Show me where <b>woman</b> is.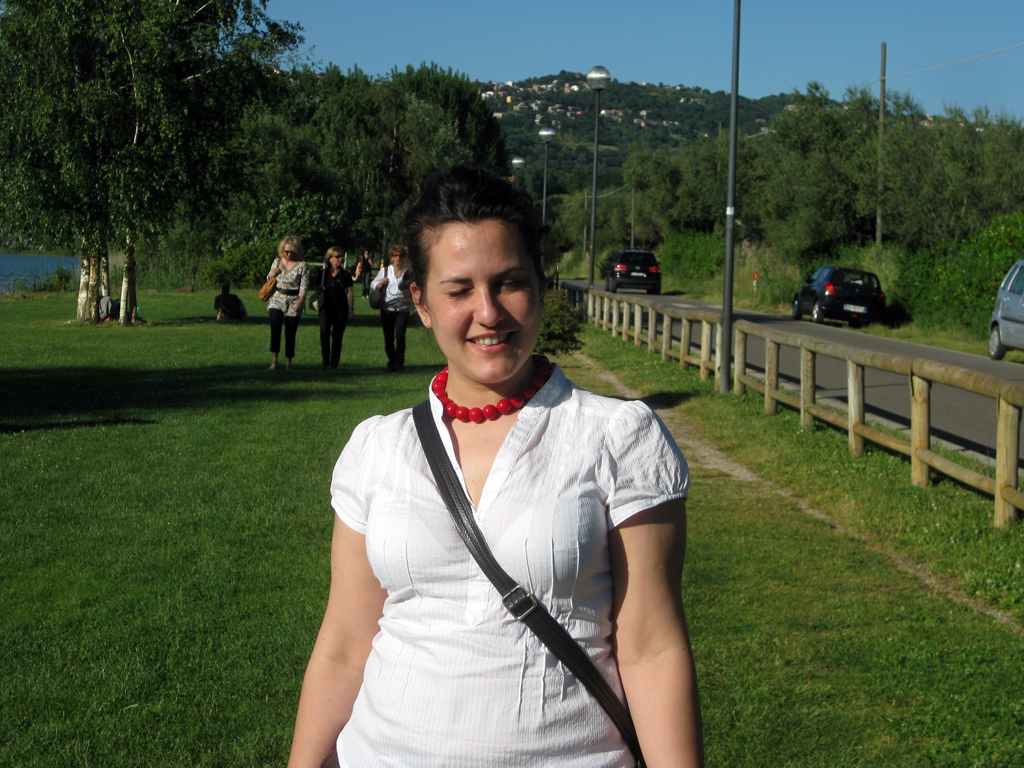
<b>woman</b> is at left=298, top=172, right=698, bottom=767.
